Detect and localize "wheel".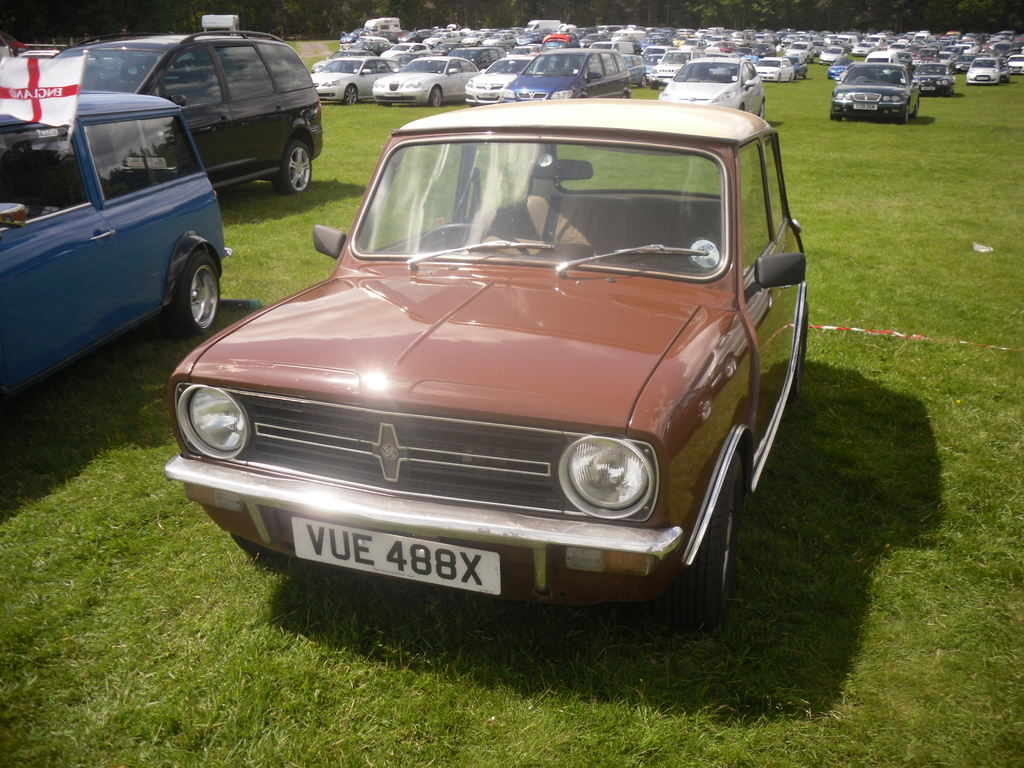
Localized at BBox(759, 106, 768, 118).
